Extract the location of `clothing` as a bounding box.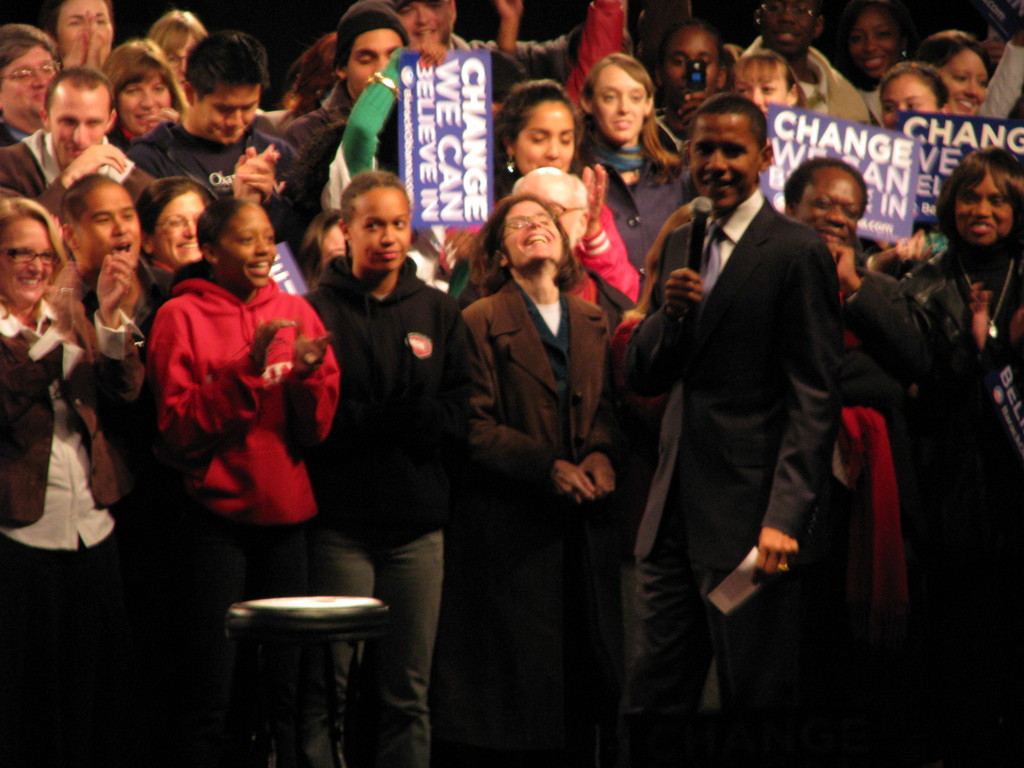
[left=0, top=303, right=150, bottom=767].
